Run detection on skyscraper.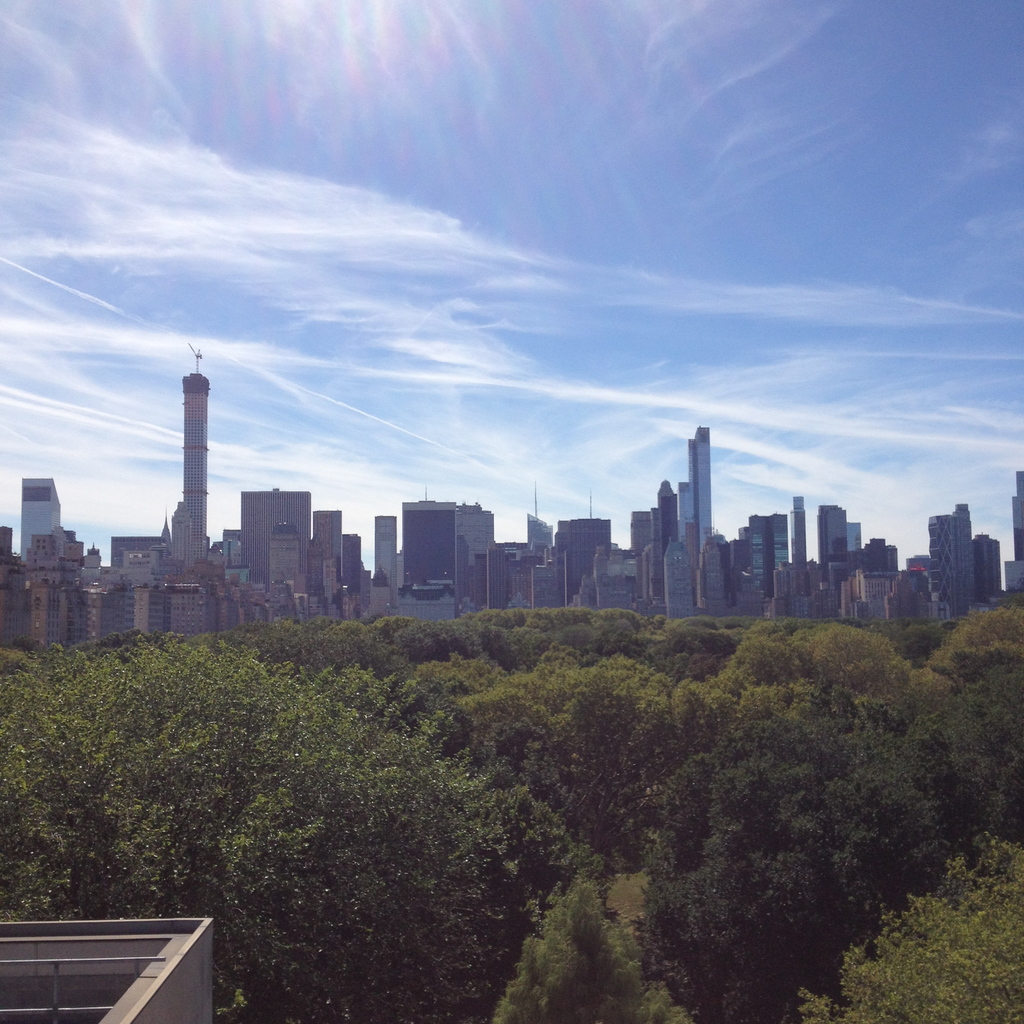
Result: <box>312,512,346,605</box>.
